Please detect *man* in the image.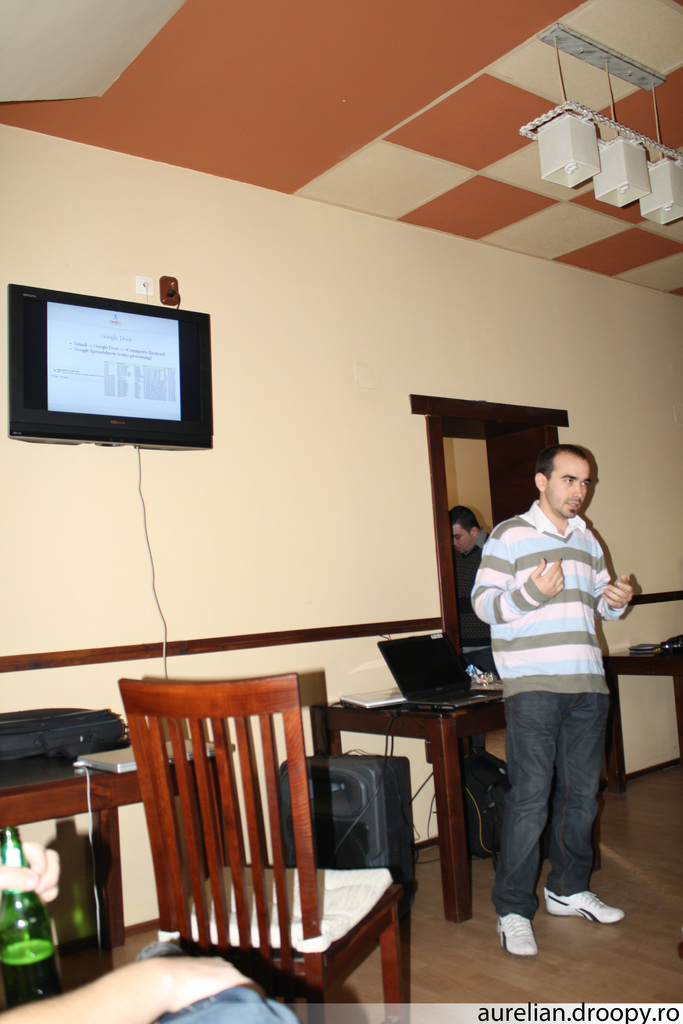
447/504/505/646.
